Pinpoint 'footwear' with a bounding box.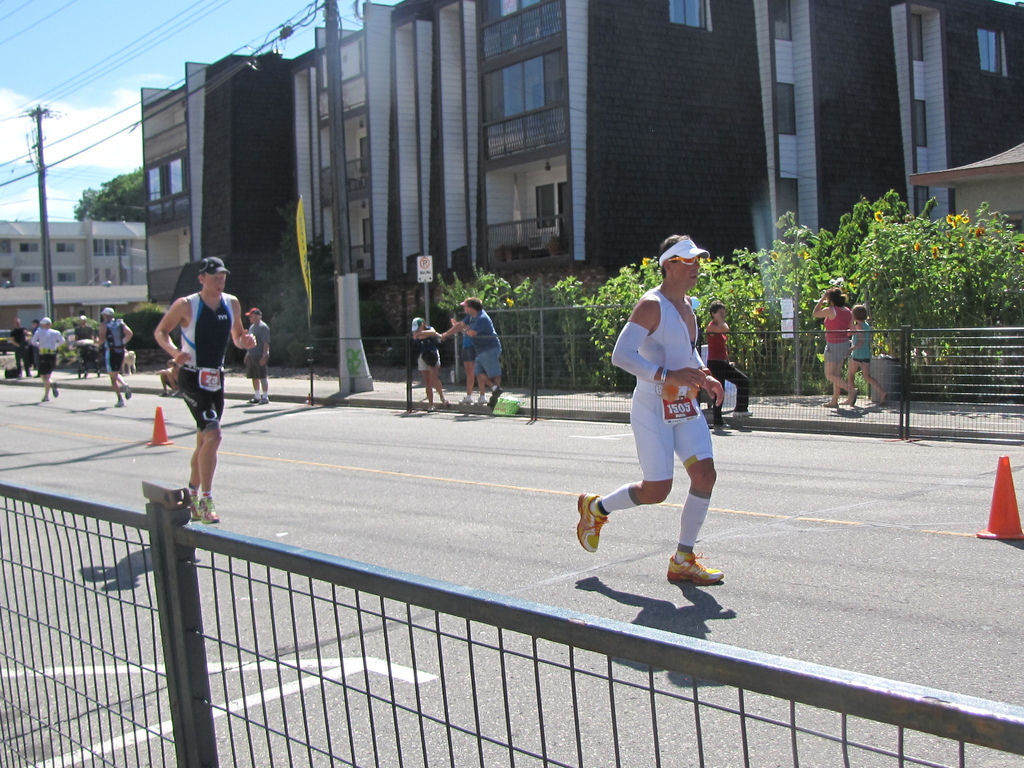
pyautogui.locateOnScreen(490, 389, 499, 397).
